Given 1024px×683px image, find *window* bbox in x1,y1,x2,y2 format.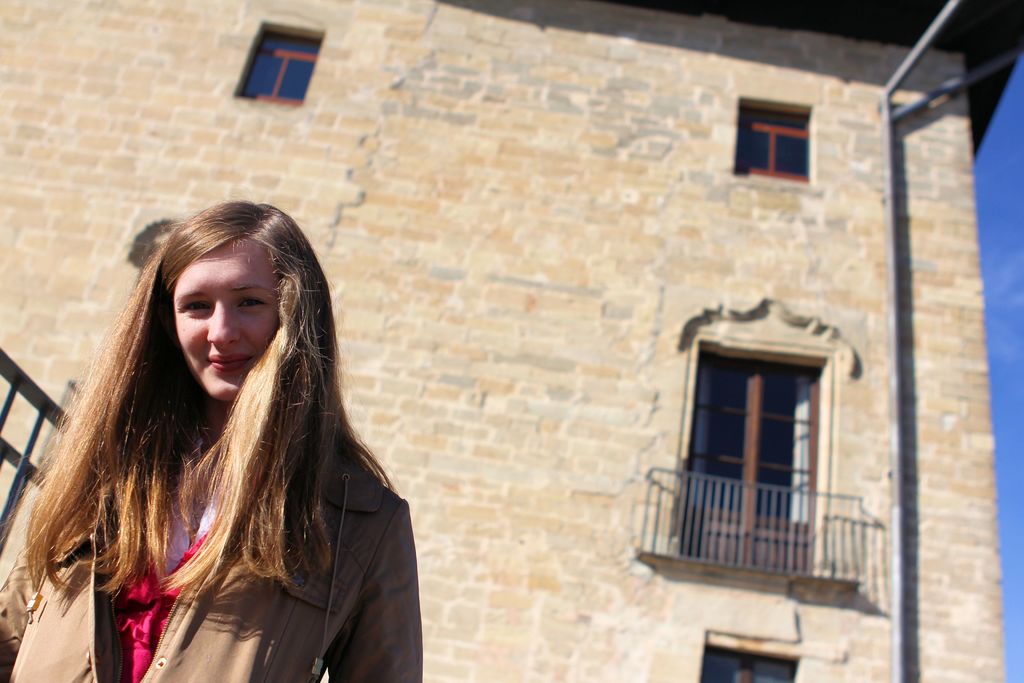
623,291,875,592.
